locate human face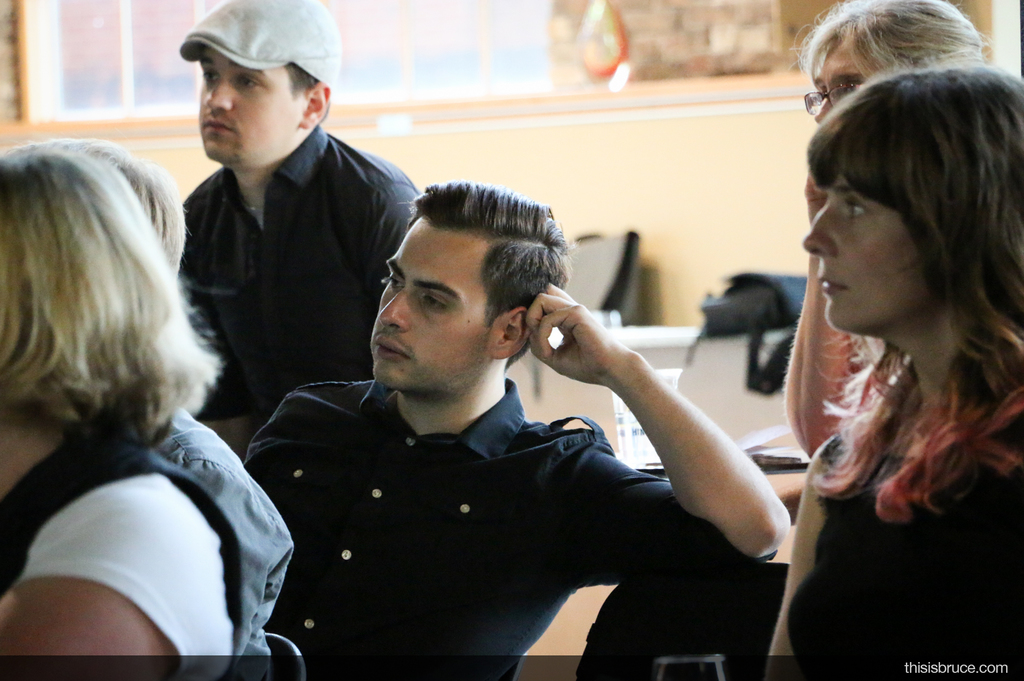
[198, 48, 305, 164]
